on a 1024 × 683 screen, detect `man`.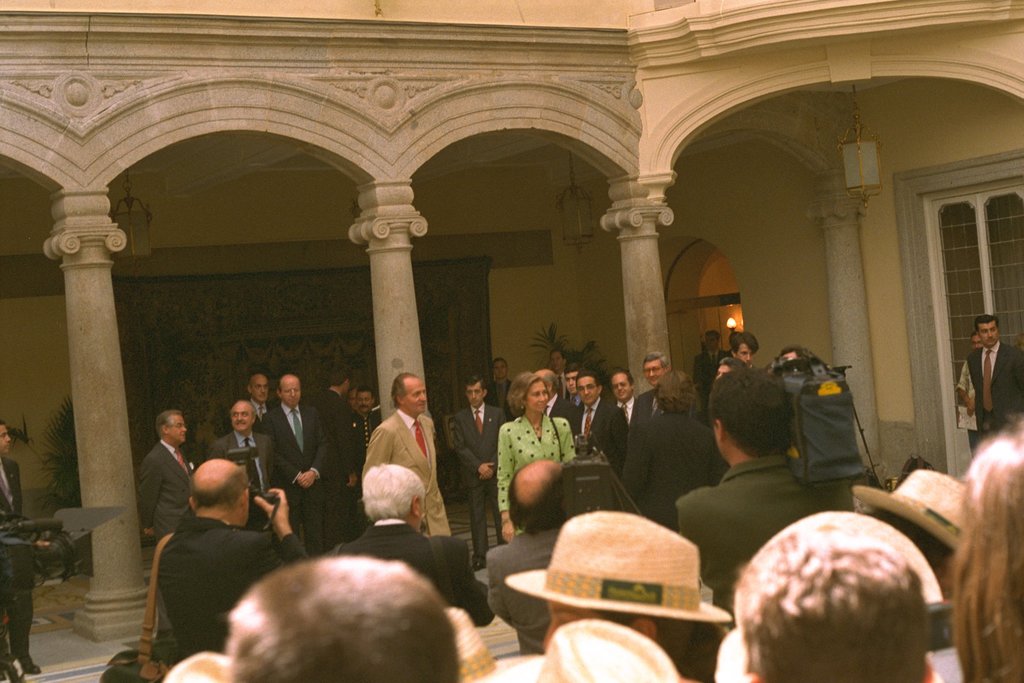
Rect(148, 457, 308, 661).
